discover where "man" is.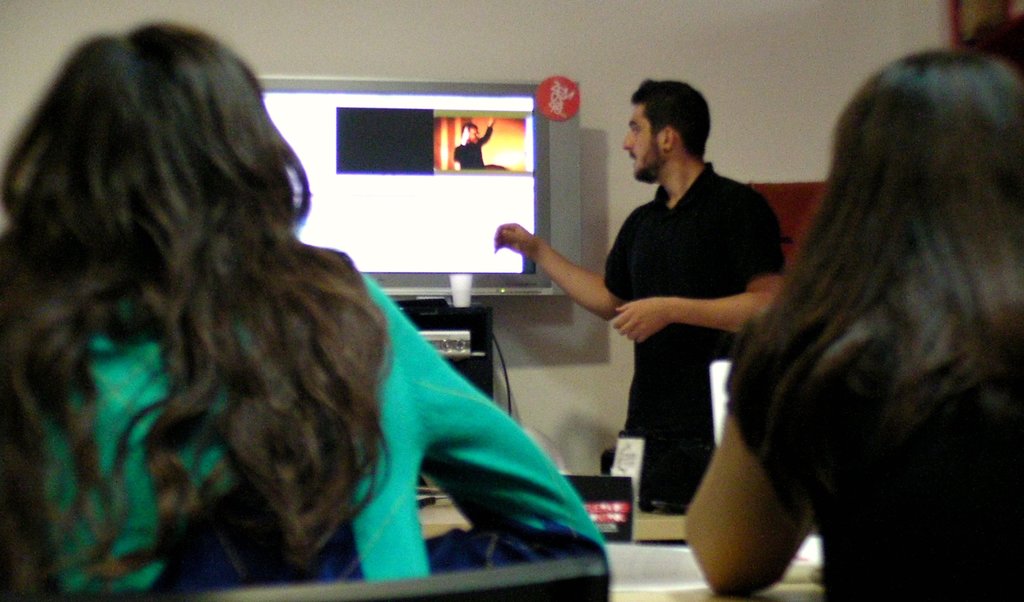
Discovered at [488,75,795,507].
